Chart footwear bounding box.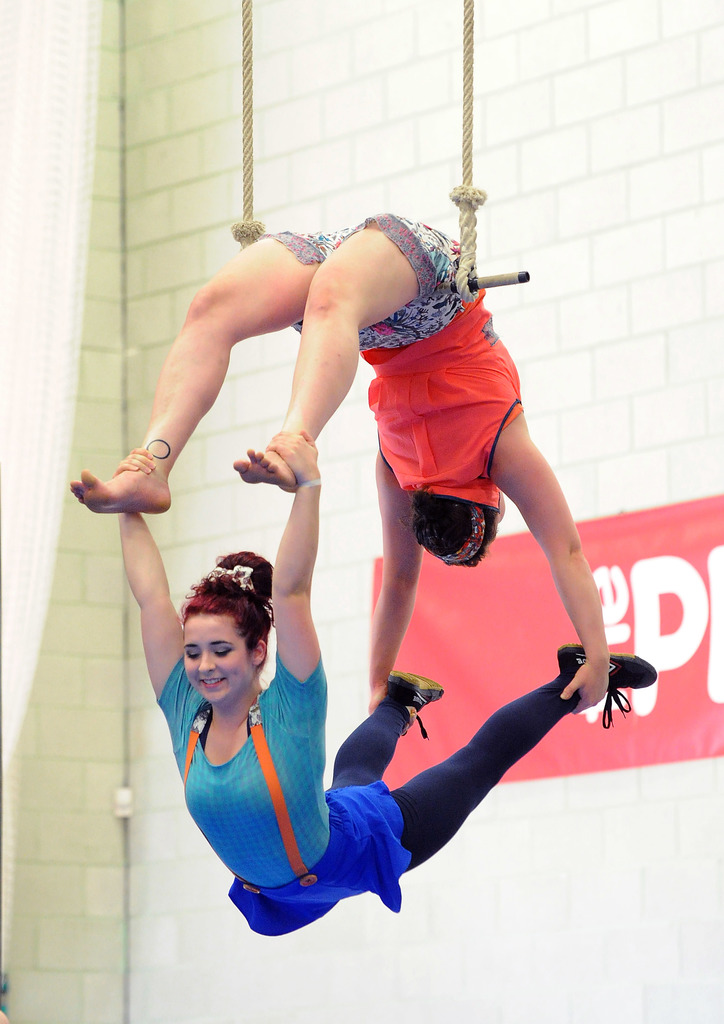
Charted: x1=385, y1=664, x2=451, y2=743.
